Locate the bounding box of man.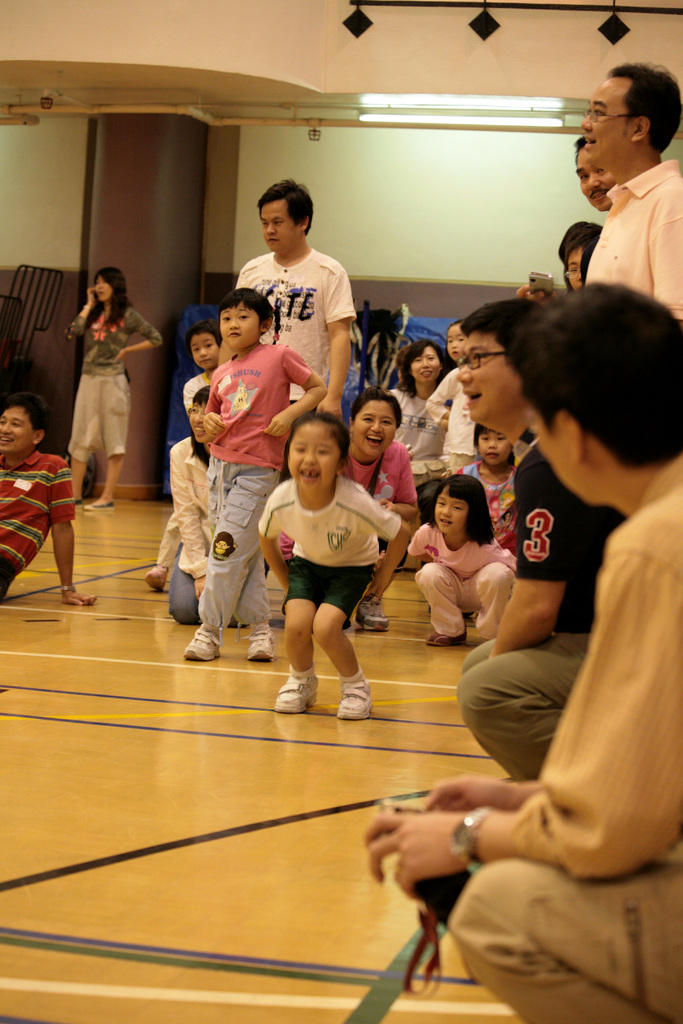
Bounding box: (x1=454, y1=294, x2=634, y2=788).
